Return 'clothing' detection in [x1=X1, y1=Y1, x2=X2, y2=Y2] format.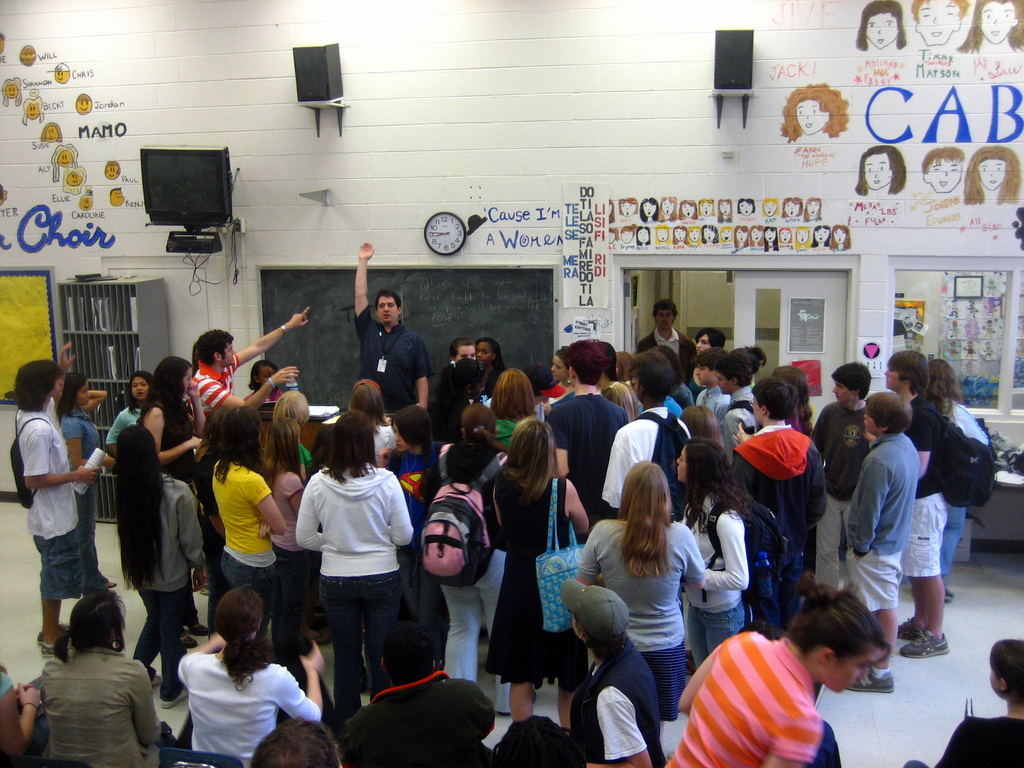
[x1=206, y1=458, x2=278, y2=659].
